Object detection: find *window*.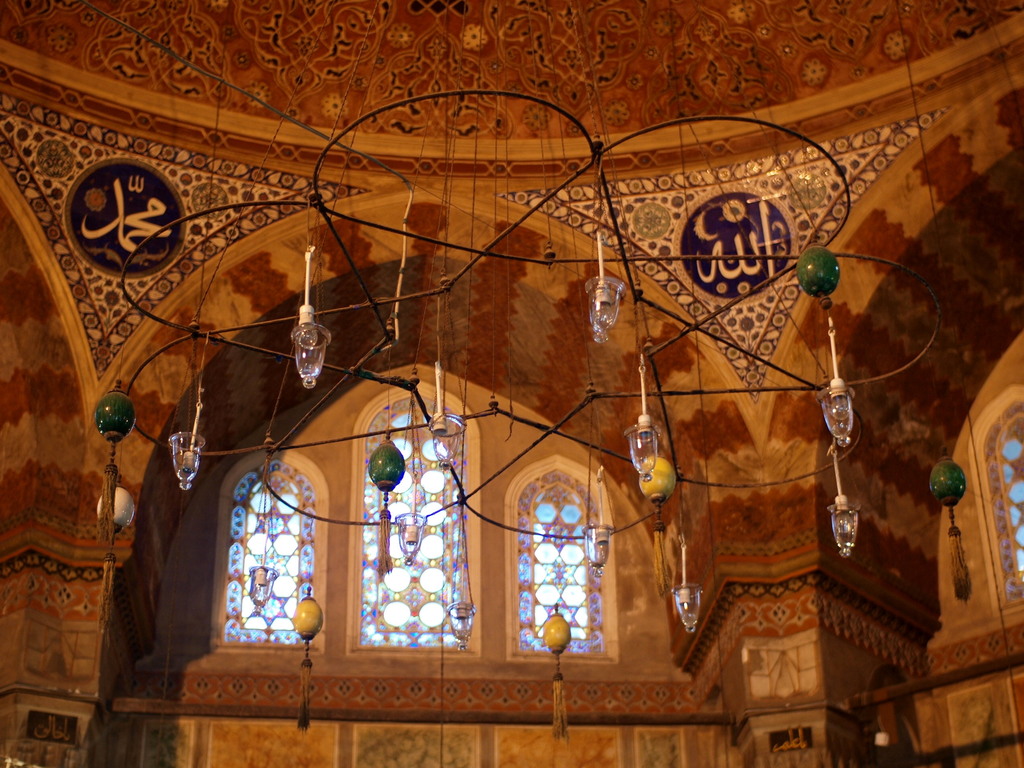
[990,406,1023,605].
